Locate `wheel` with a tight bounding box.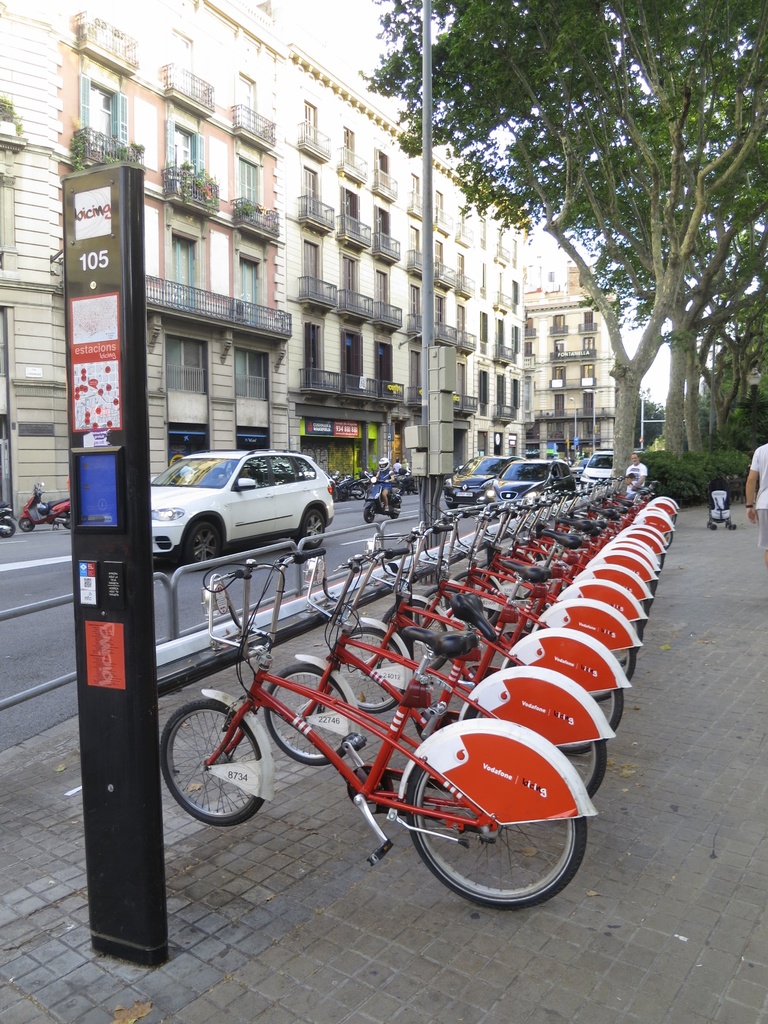
region(328, 617, 416, 717).
